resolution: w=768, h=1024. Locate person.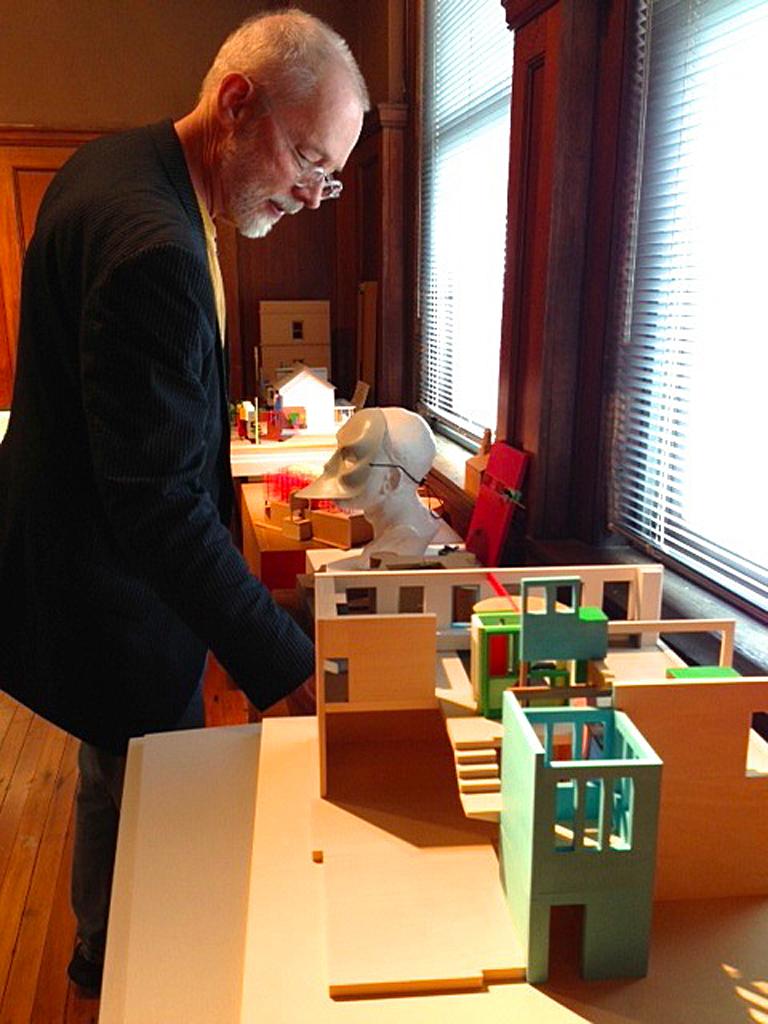
bbox=(293, 407, 440, 554).
